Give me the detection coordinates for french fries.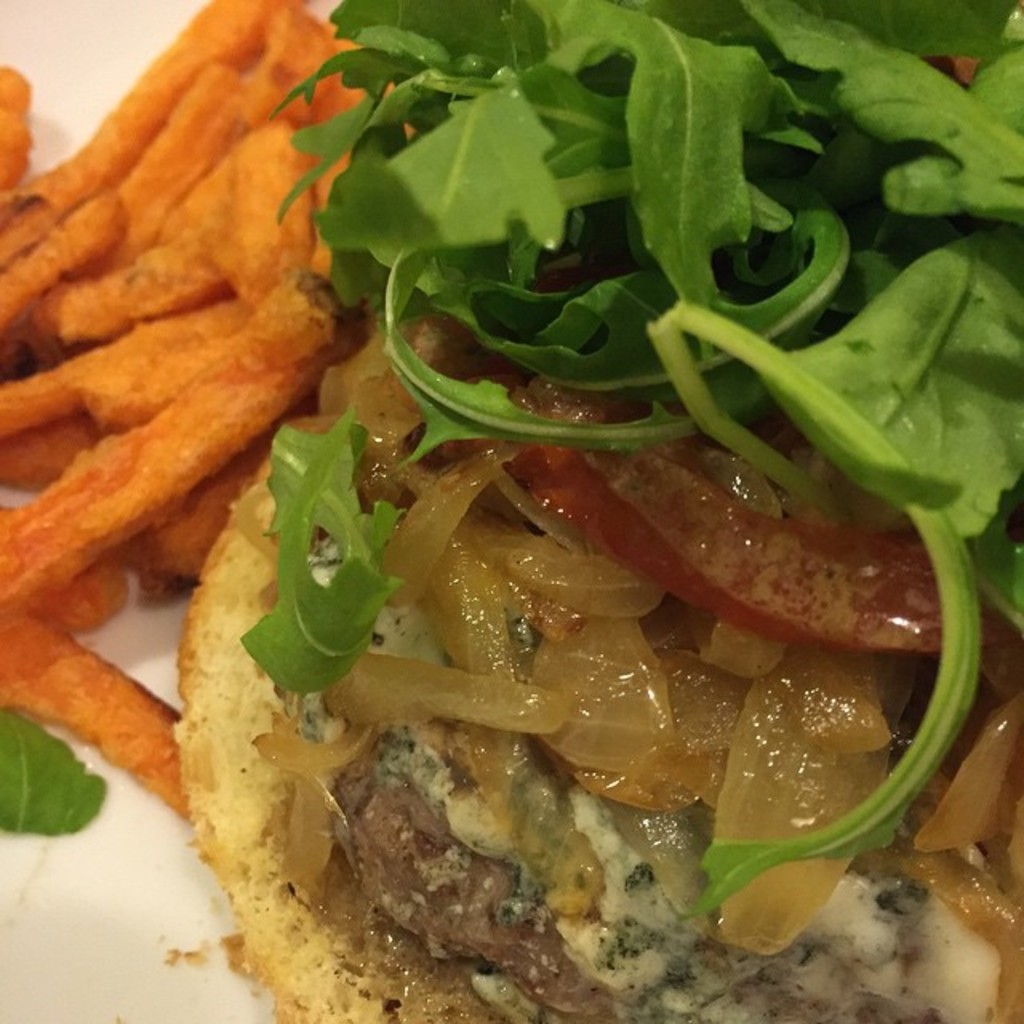
x1=0, y1=270, x2=342, y2=606.
